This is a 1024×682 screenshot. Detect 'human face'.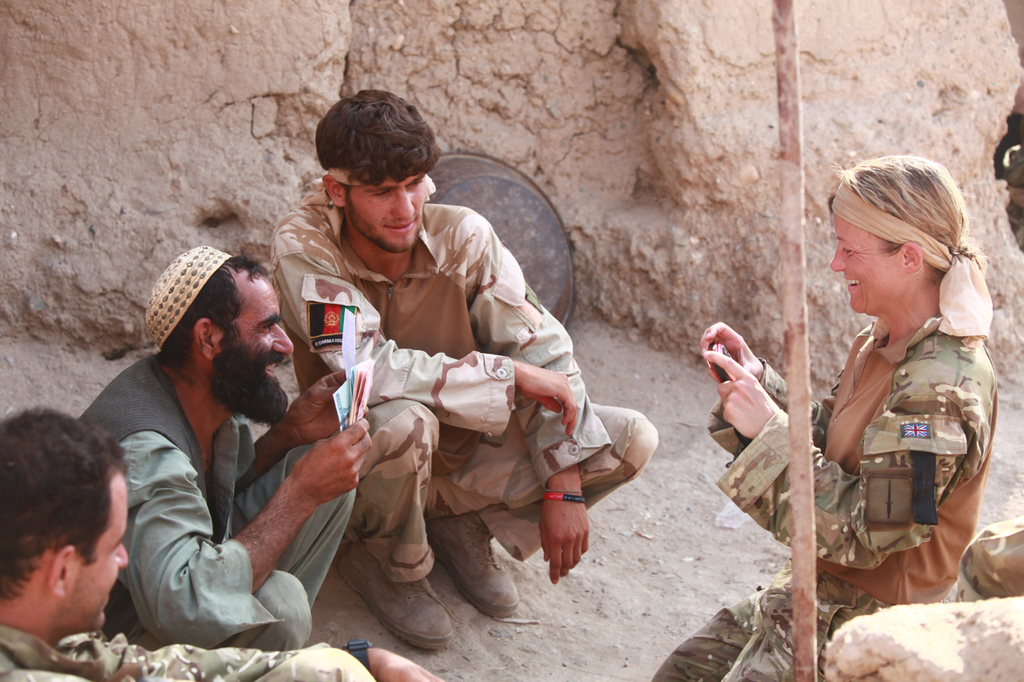
(347,173,422,254).
